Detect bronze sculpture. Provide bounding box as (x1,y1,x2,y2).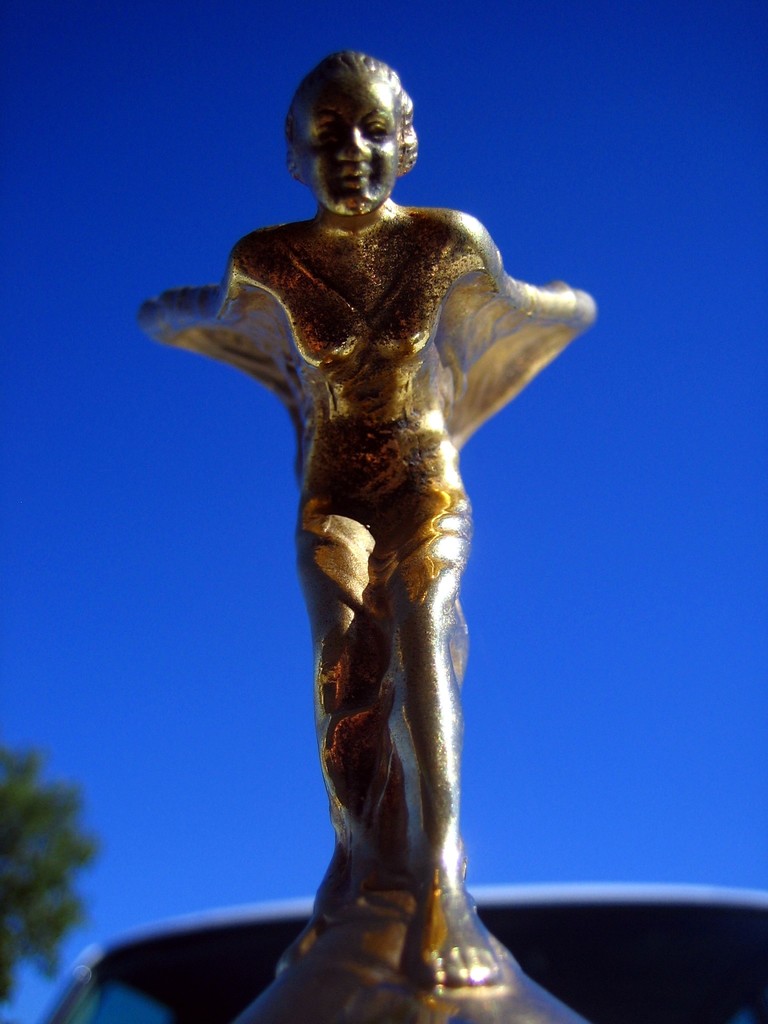
(143,53,598,998).
